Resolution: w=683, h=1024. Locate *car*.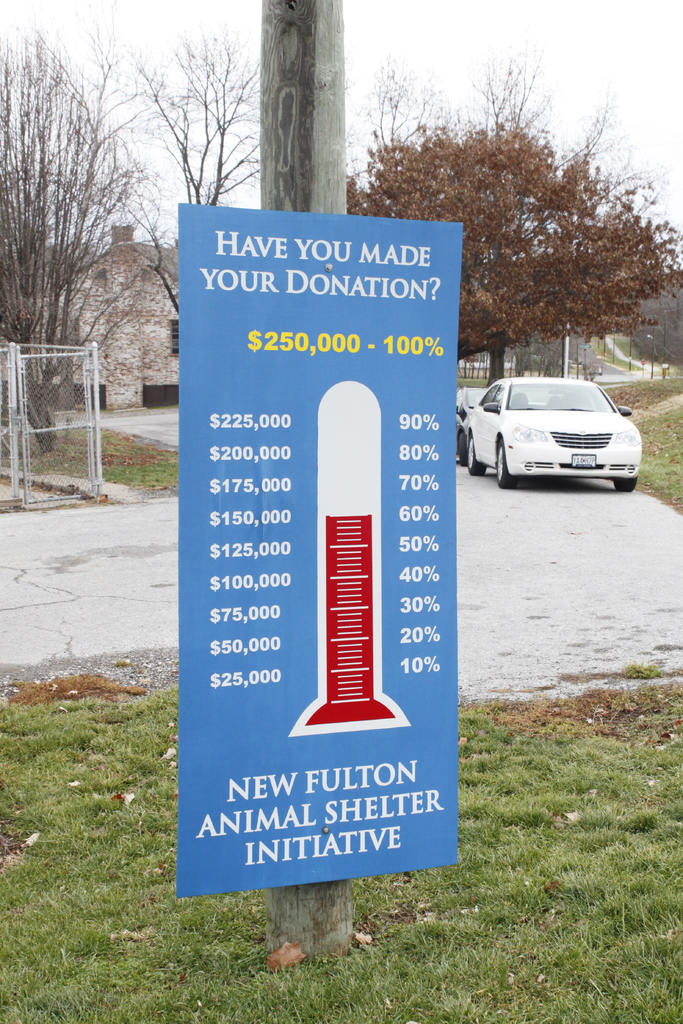
456, 387, 509, 462.
